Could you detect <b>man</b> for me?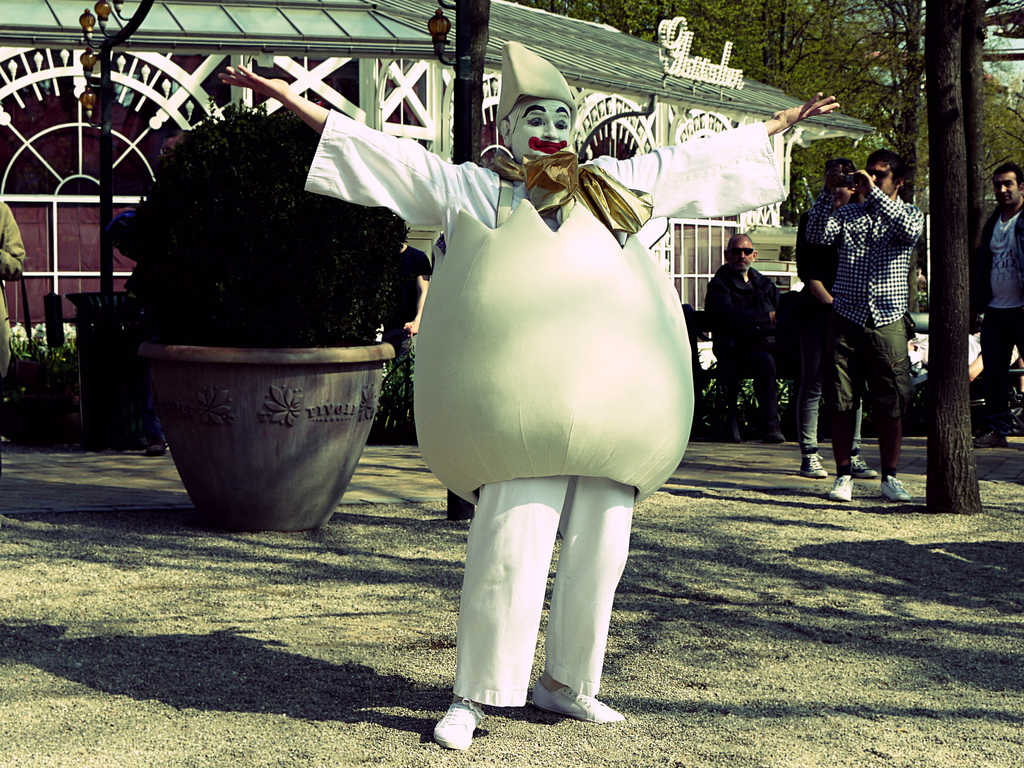
Detection result: (793,157,891,478).
